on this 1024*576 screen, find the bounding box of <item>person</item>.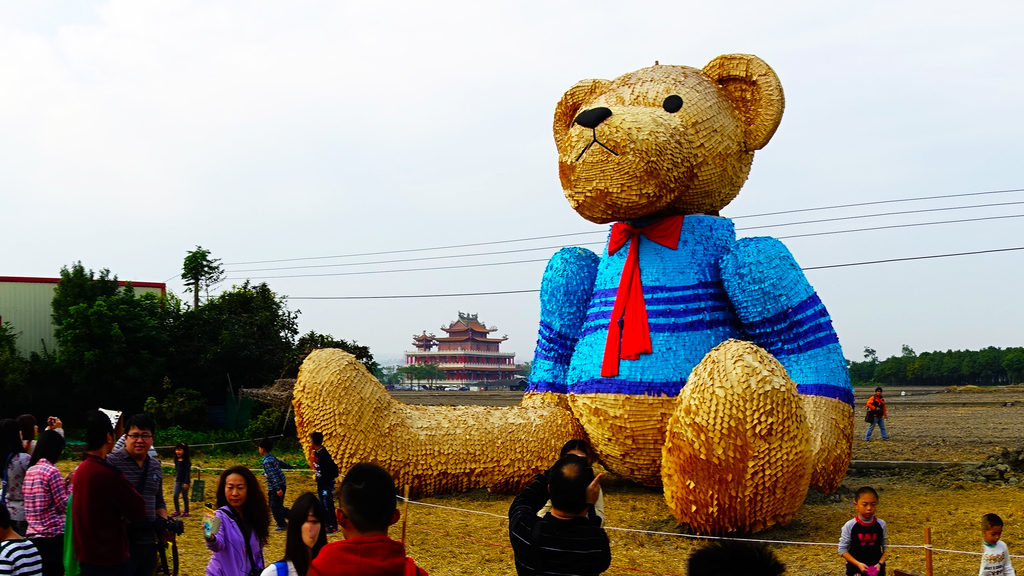
Bounding box: bbox(976, 513, 1022, 575).
